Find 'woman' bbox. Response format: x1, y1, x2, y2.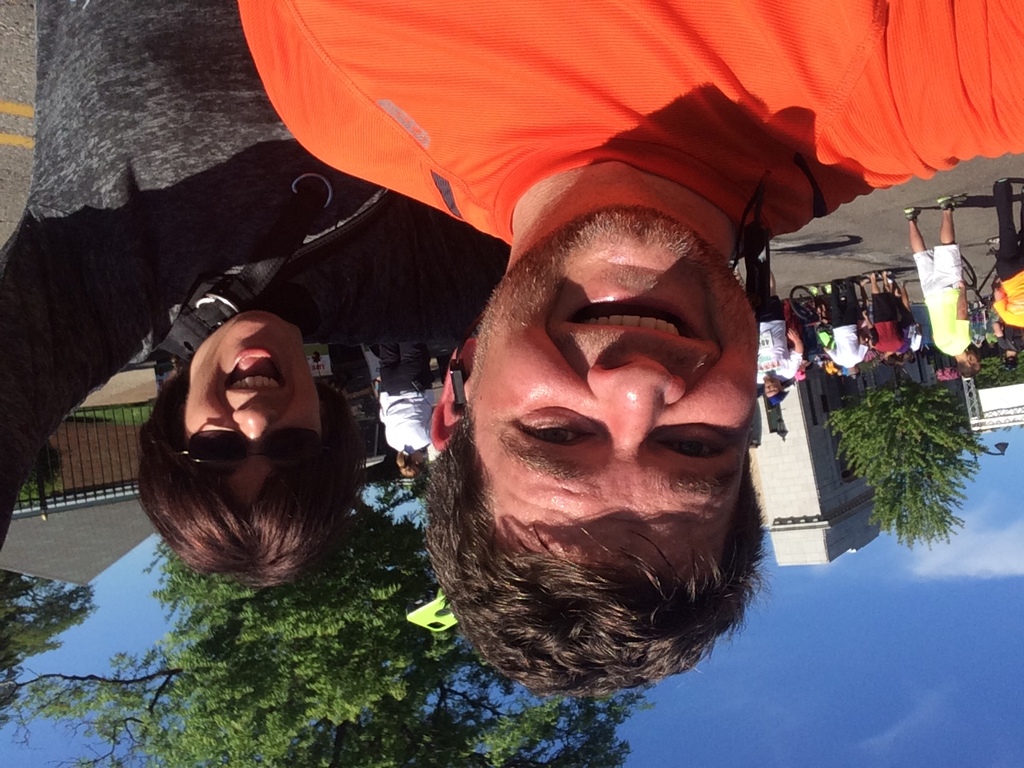
0, 0, 508, 588.
